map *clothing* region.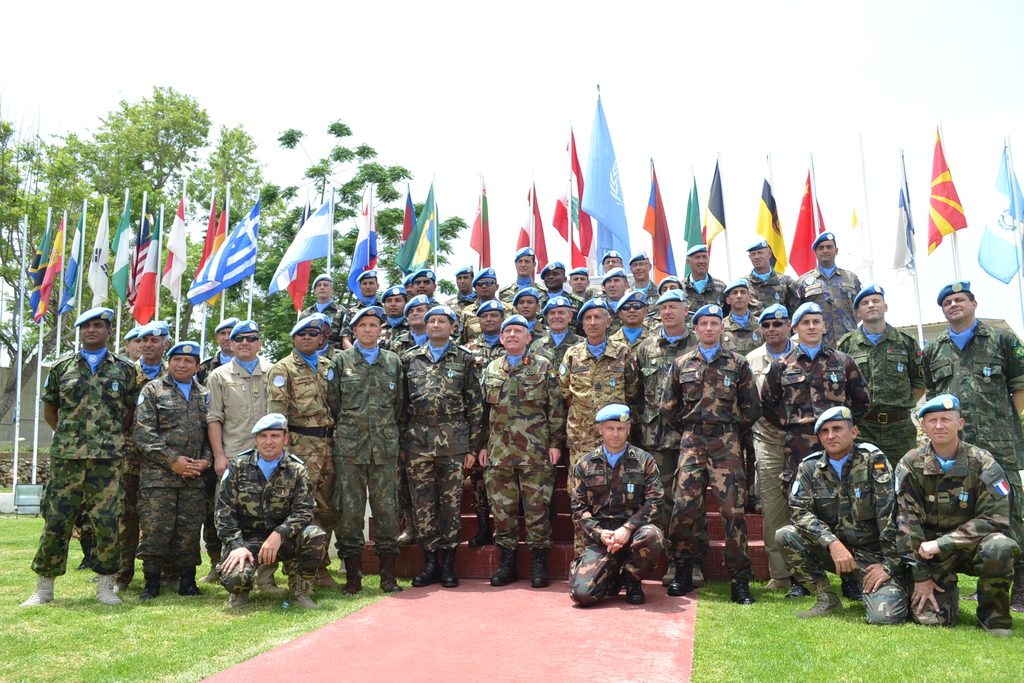
Mapped to 501:277:552:299.
